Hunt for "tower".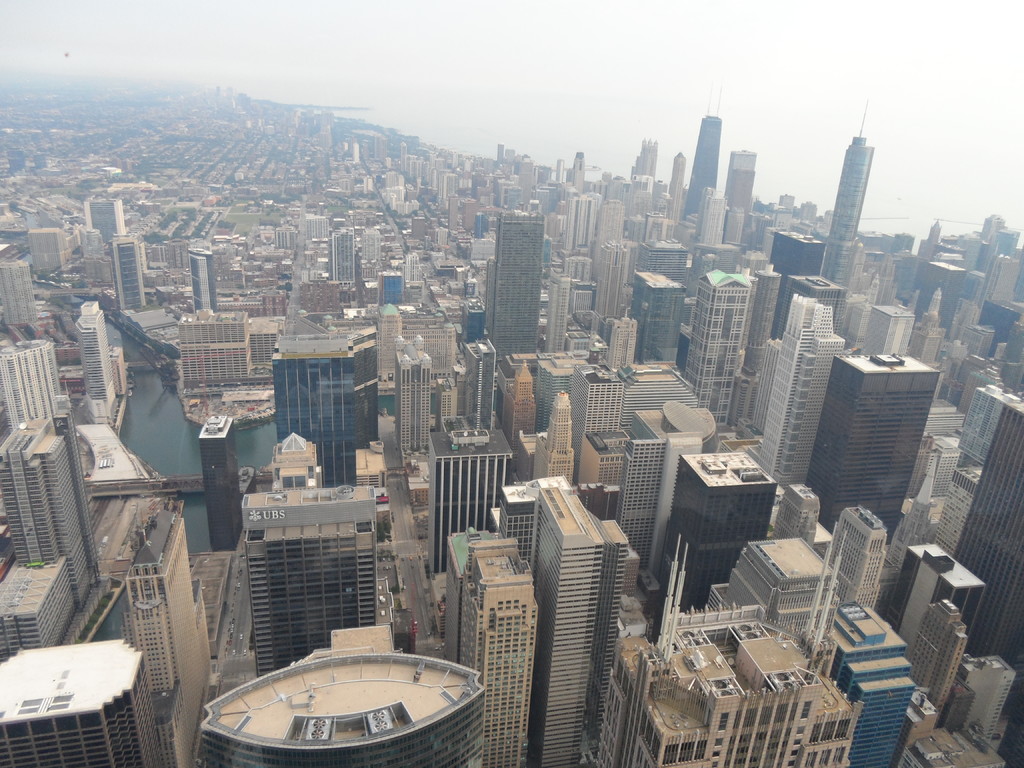
Hunted down at bbox=[396, 367, 430, 458].
